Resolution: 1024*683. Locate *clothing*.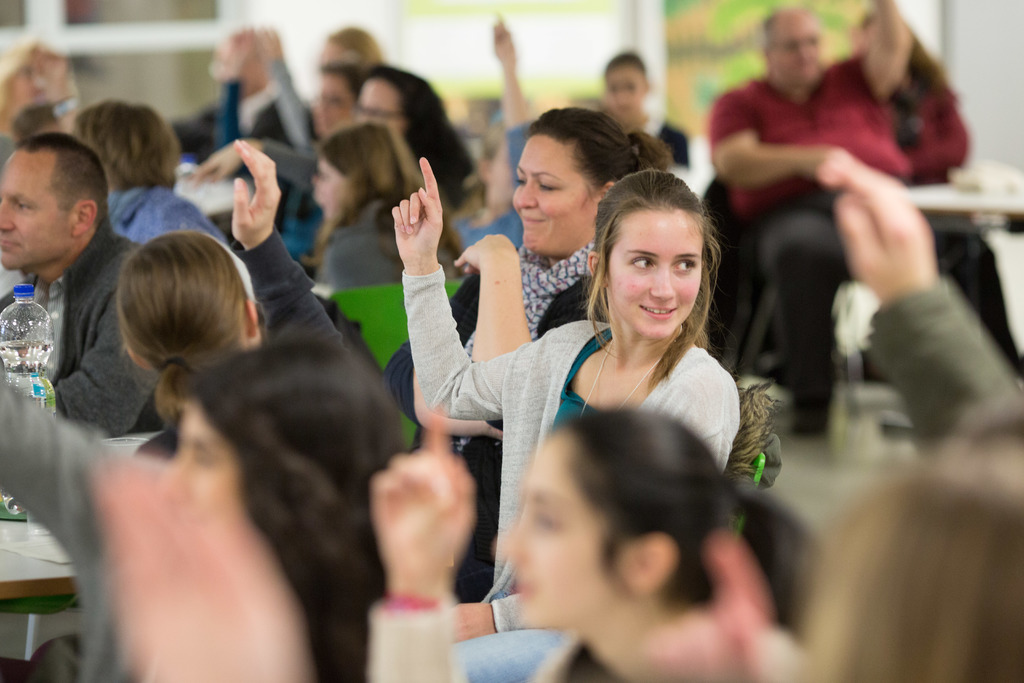
detection(400, 260, 742, 682).
